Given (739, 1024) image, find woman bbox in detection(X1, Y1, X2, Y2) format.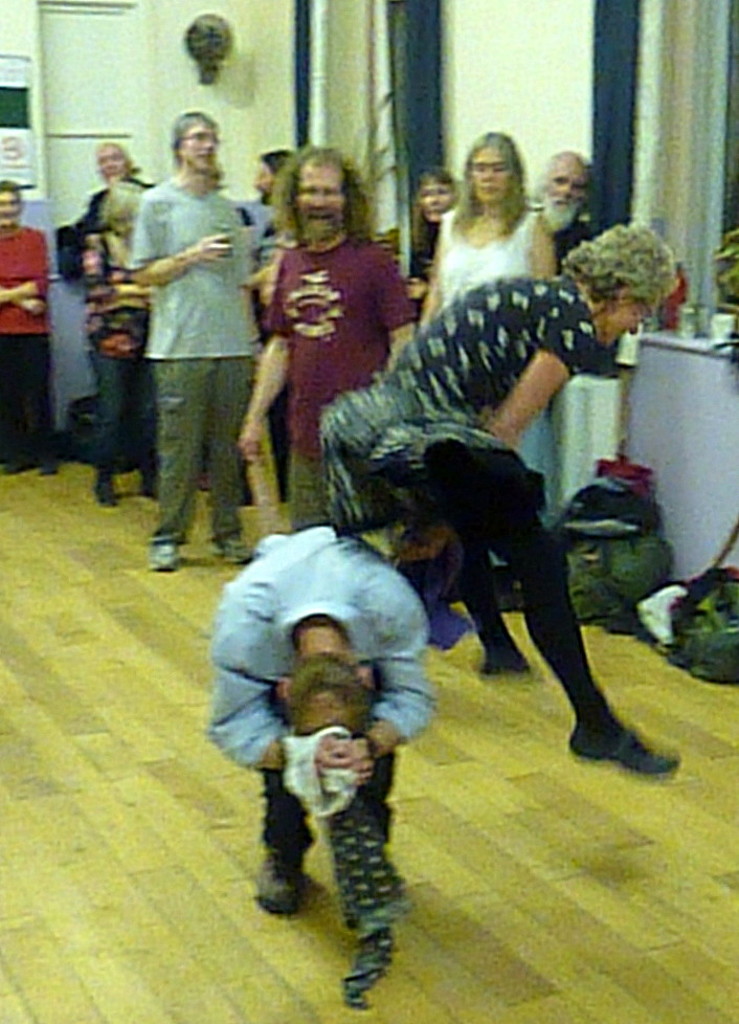
detection(0, 175, 64, 490).
